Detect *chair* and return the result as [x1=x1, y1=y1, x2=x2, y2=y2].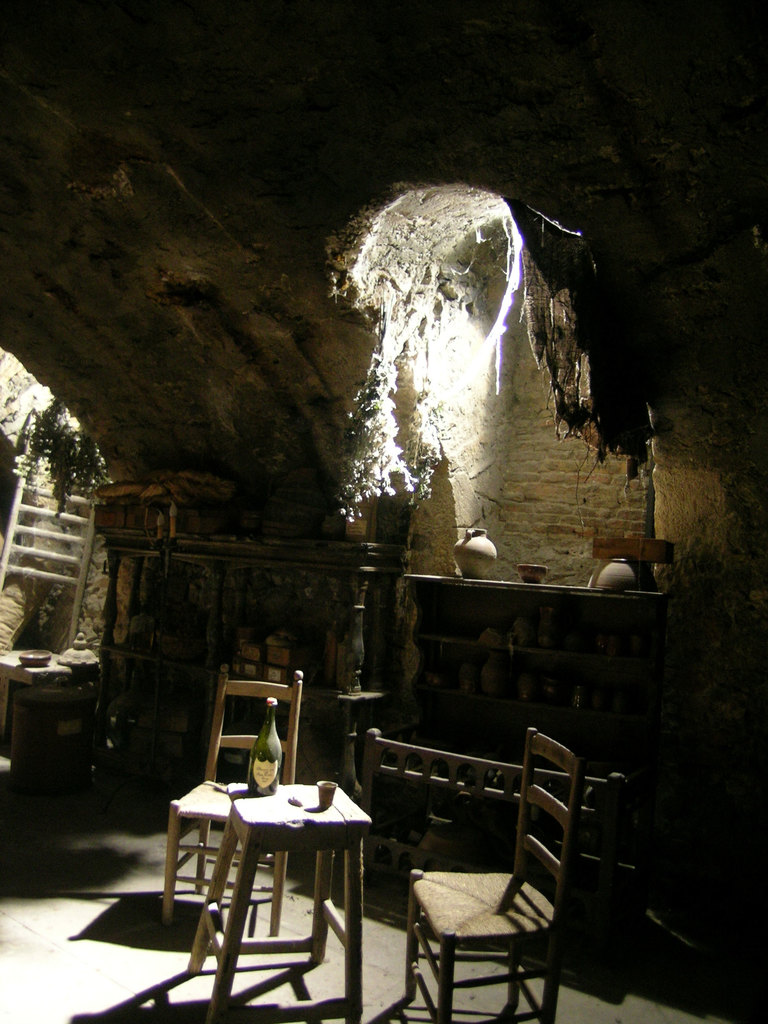
[x1=156, y1=665, x2=301, y2=956].
